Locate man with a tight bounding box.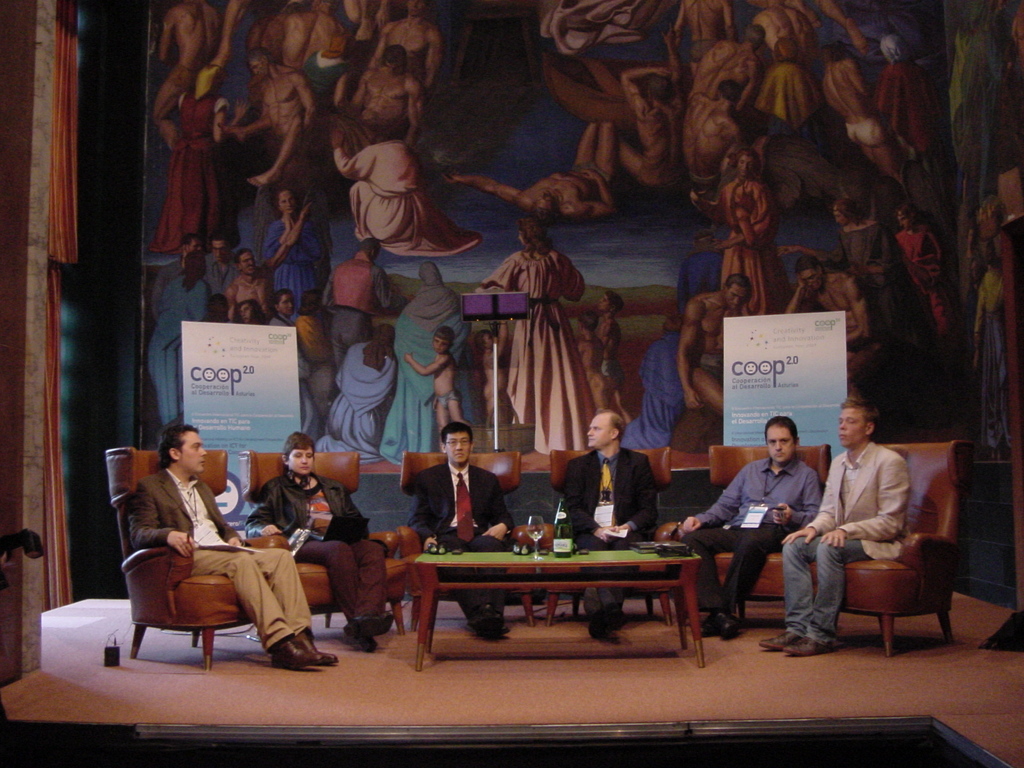
{"x1": 749, "y1": 0, "x2": 819, "y2": 72}.
